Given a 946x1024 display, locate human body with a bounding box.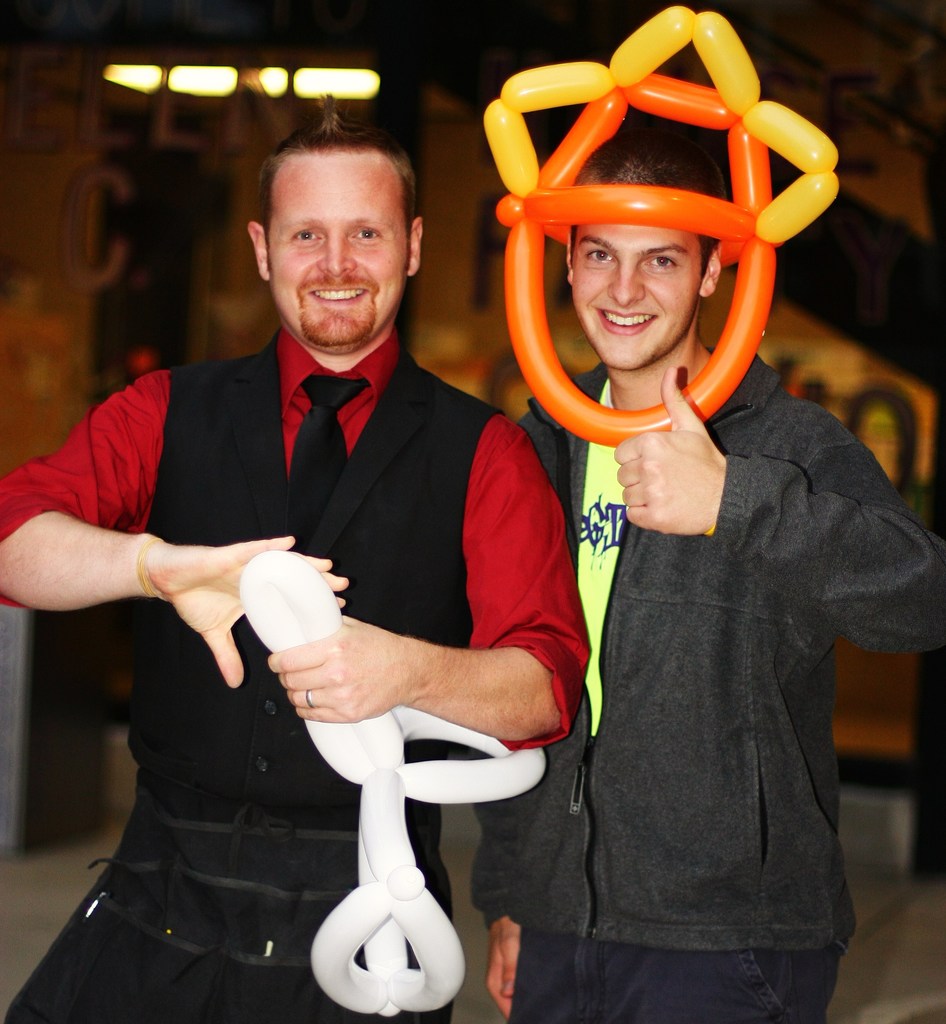
Located: [68,111,538,906].
